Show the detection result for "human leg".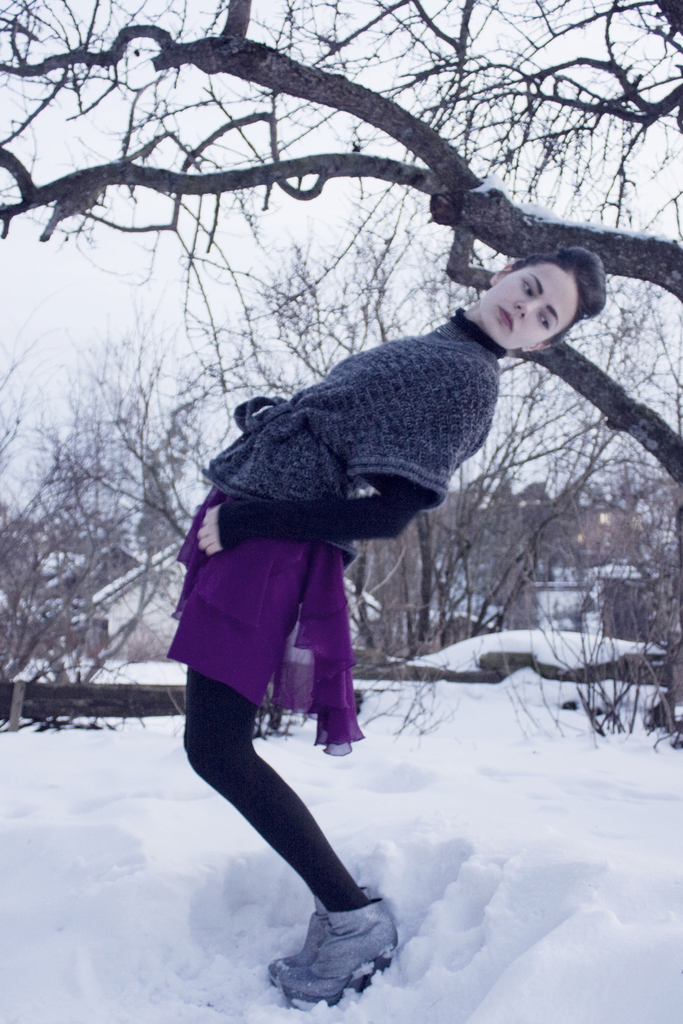
<region>174, 501, 402, 1018</region>.
